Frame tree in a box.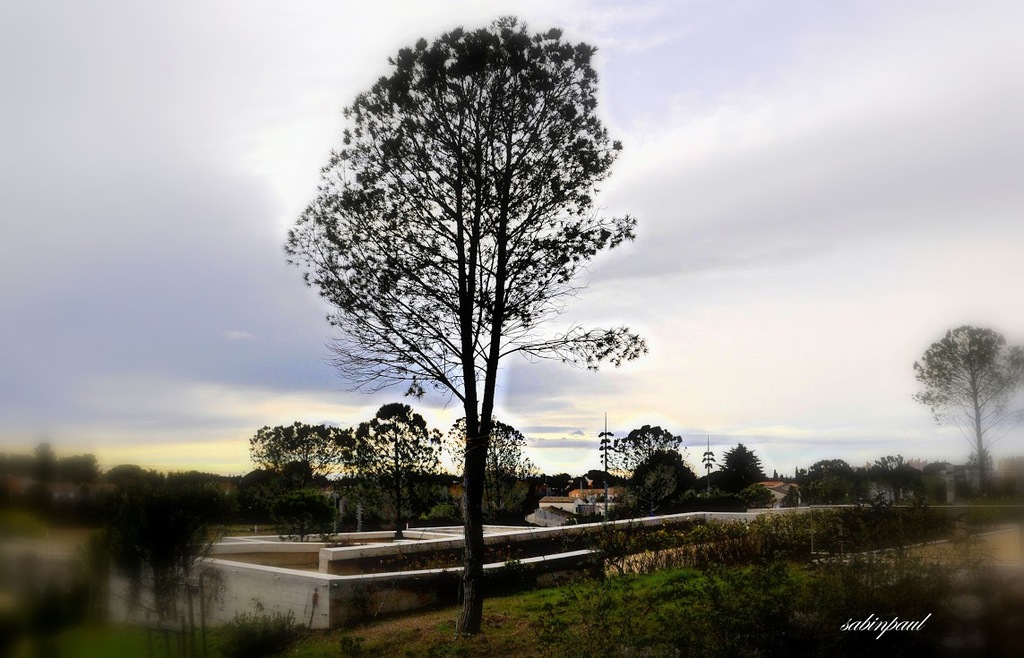
Rect(796, 454, 885, 509).
